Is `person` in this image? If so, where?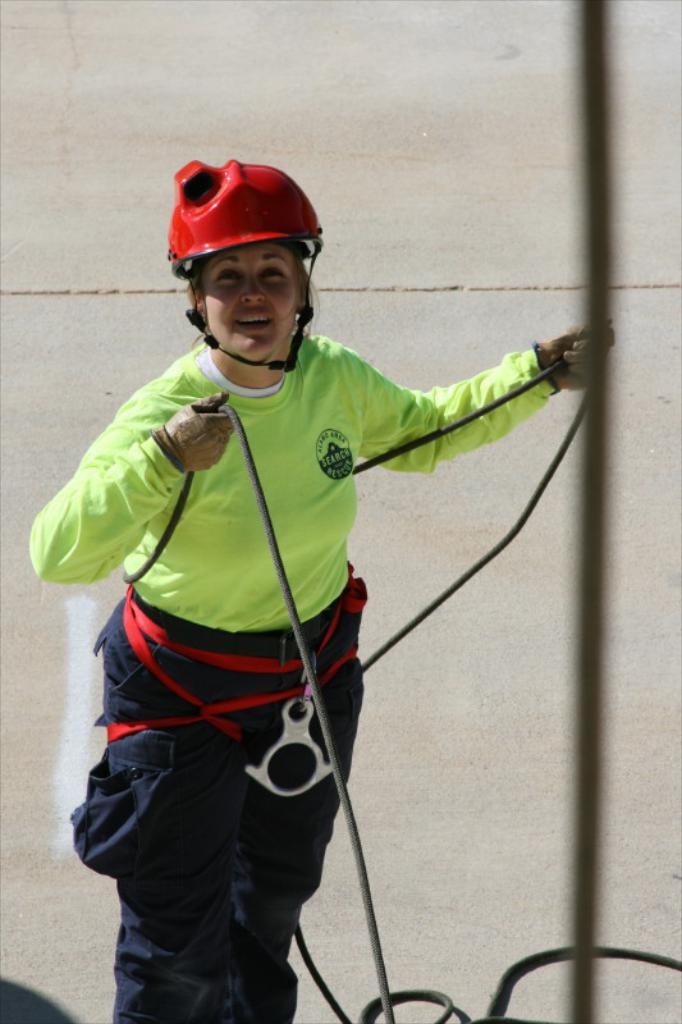
Yes, at bbox(27, 156, 617, 1023).
